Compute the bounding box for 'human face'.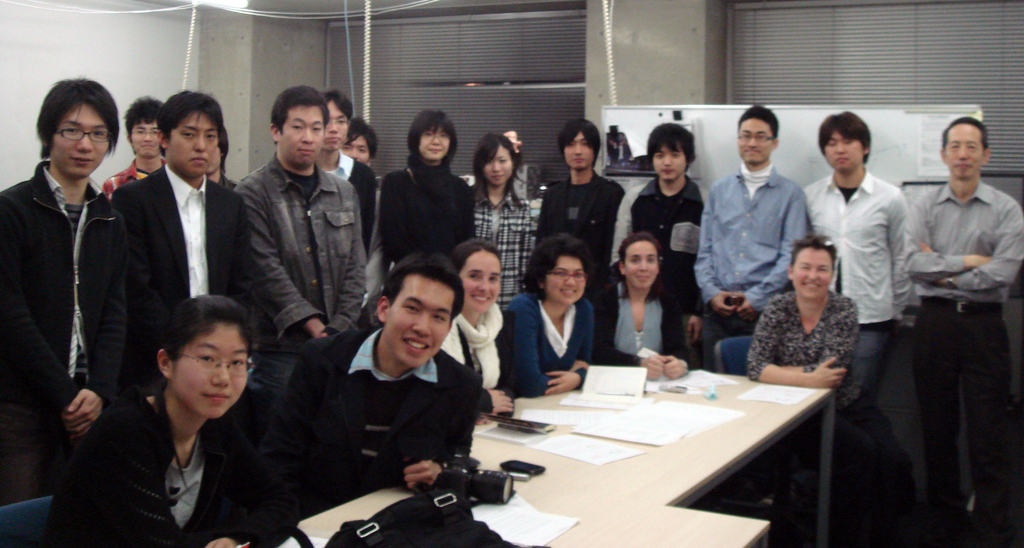
locate(387, 273, 454, 367).
